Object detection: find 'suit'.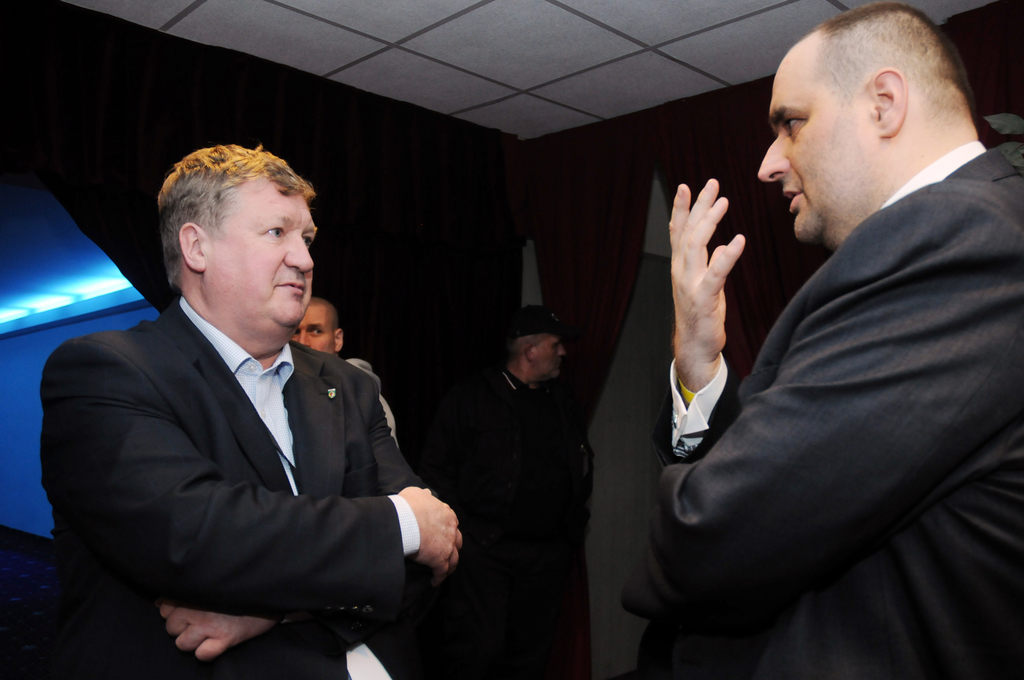
x1=619, y1=140, x2=1023, y2=679.
